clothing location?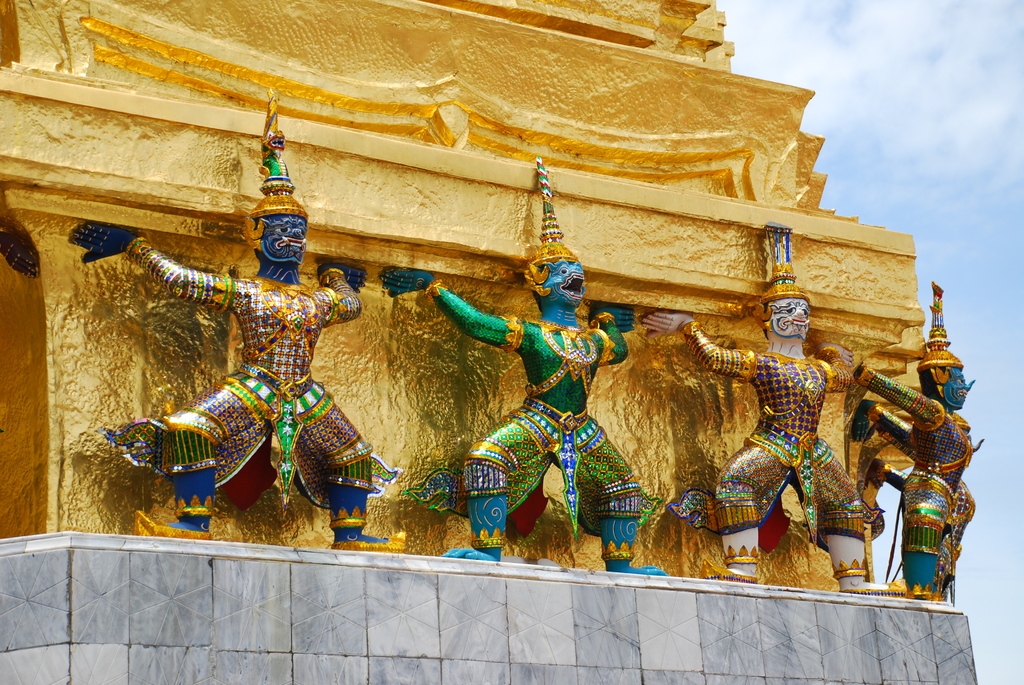
{"x1": 666, "y1": 319, "x2": 883, "y2": 551}
